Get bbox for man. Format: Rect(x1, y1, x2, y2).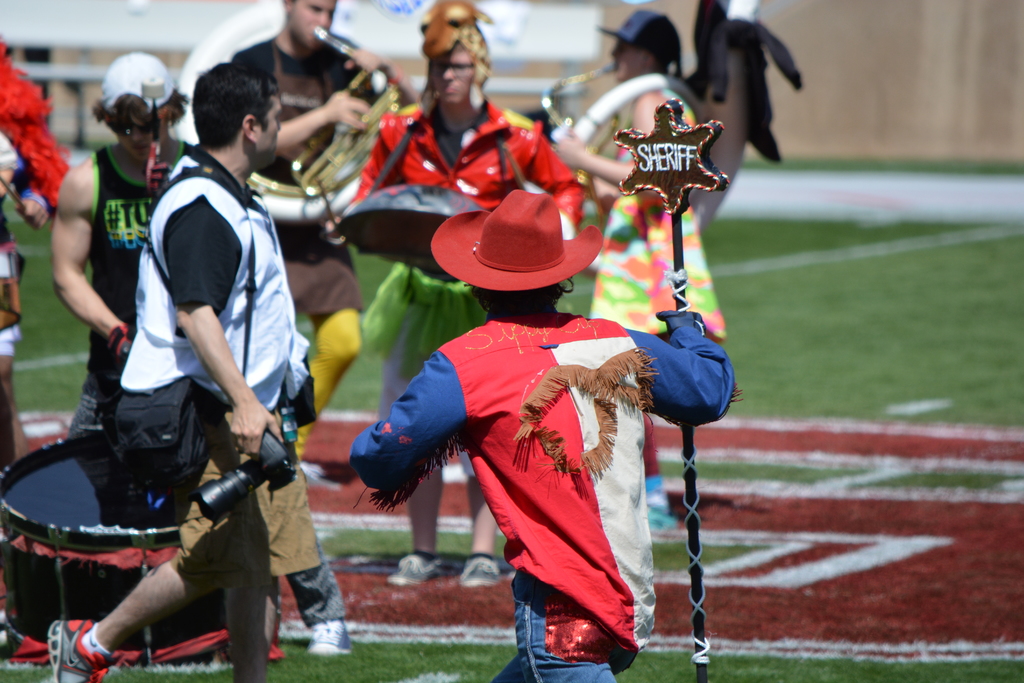
Rect(47, 49, 343, 655).
